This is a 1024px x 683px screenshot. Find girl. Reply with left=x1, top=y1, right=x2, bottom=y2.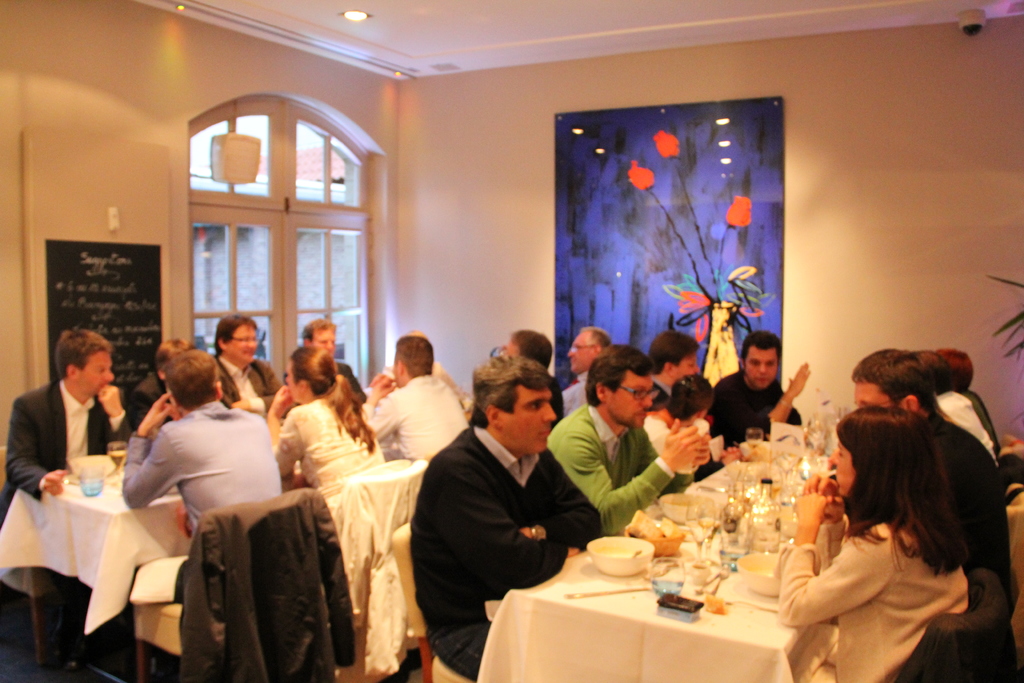
left=783, top=403, right=966, bottom=682.
